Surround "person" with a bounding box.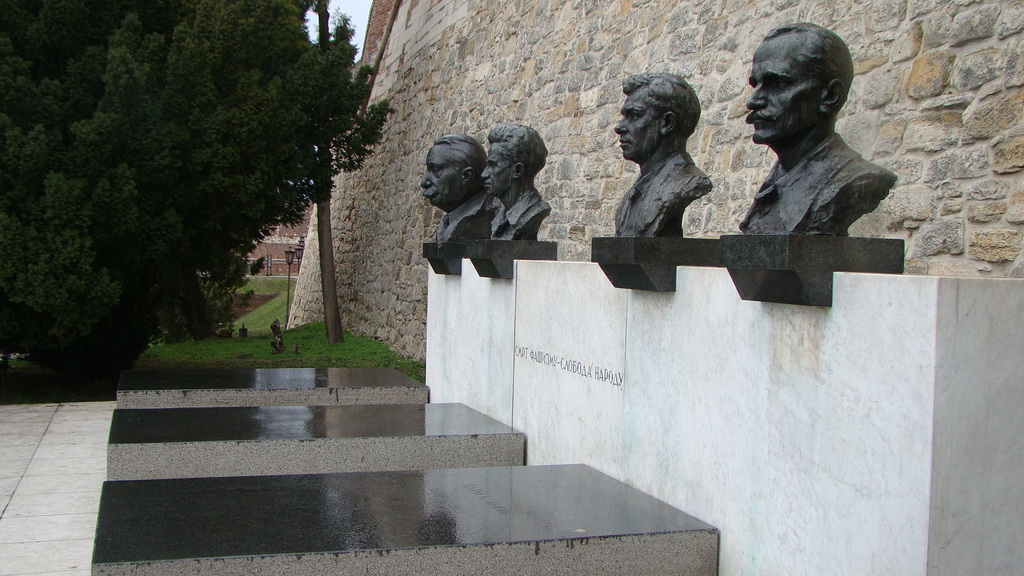
box=[423, 134, 497, 278].
